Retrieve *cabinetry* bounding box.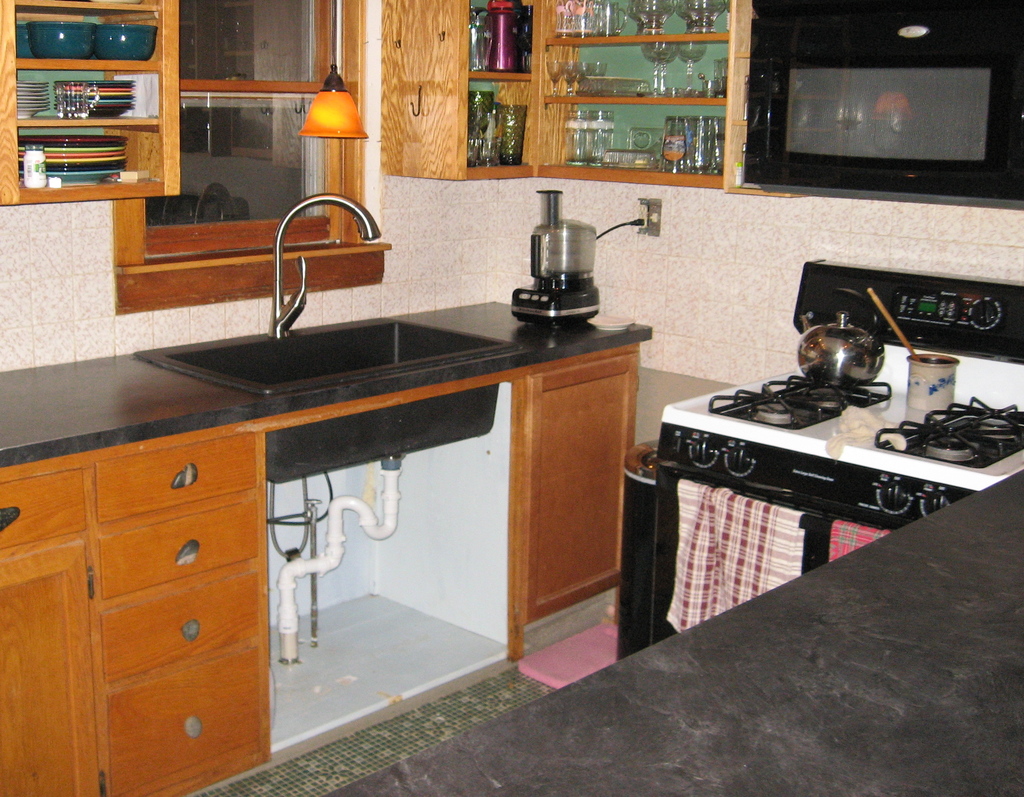
Bounding box: (99, 503, 260, 596).
